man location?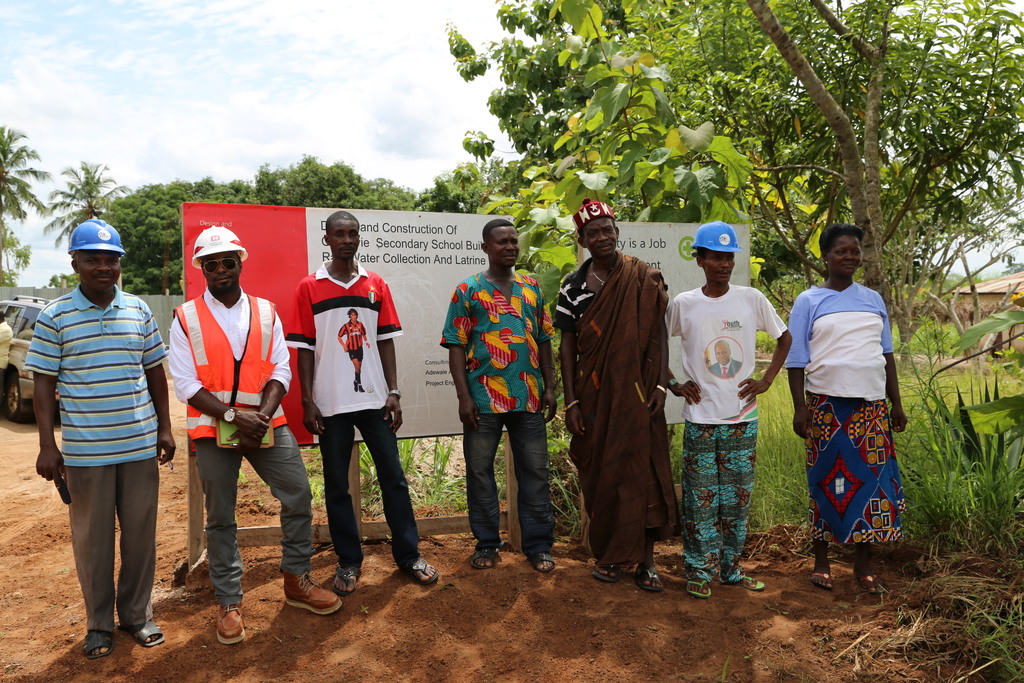
{"x1": 284, "y1": 210, "x2": 440, "y2": 589}
